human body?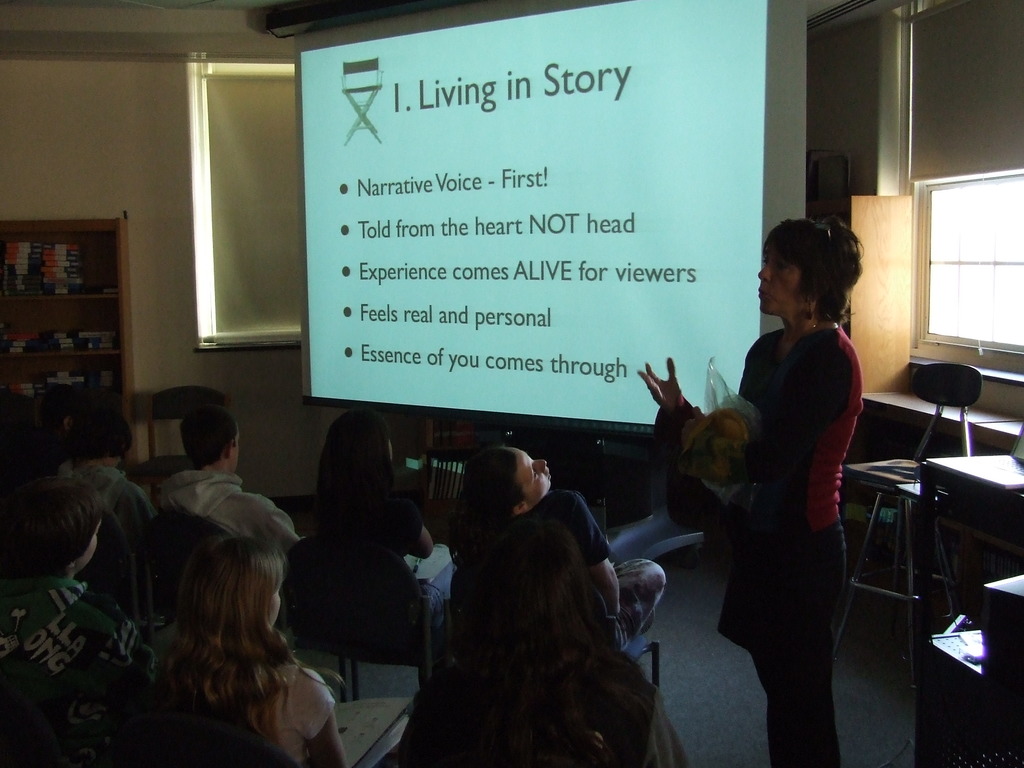
[0, 468, 113, 767]
